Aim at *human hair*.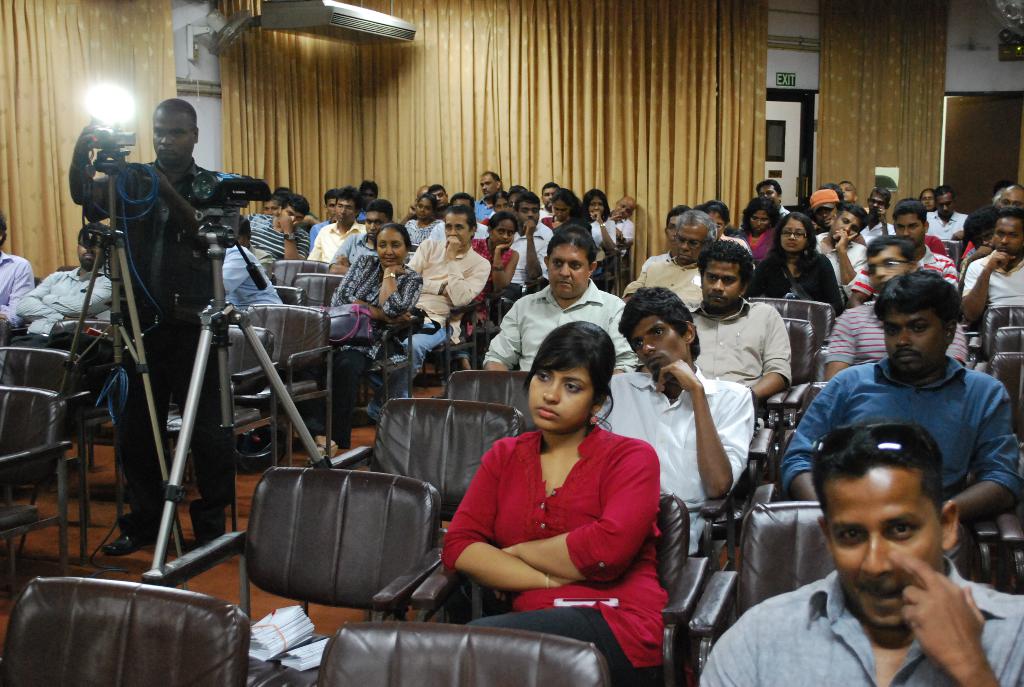
Aimed at bbox=(76, 218, 110, 244).
